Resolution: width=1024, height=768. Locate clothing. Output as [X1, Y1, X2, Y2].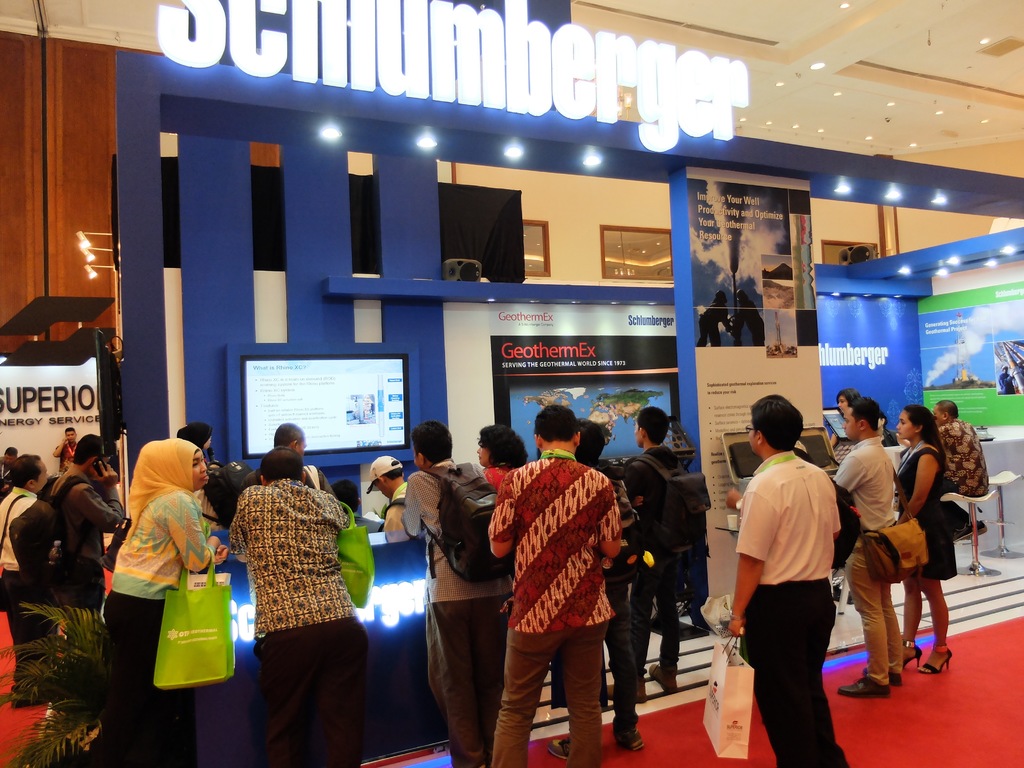
[619, 450, 696, 685].
